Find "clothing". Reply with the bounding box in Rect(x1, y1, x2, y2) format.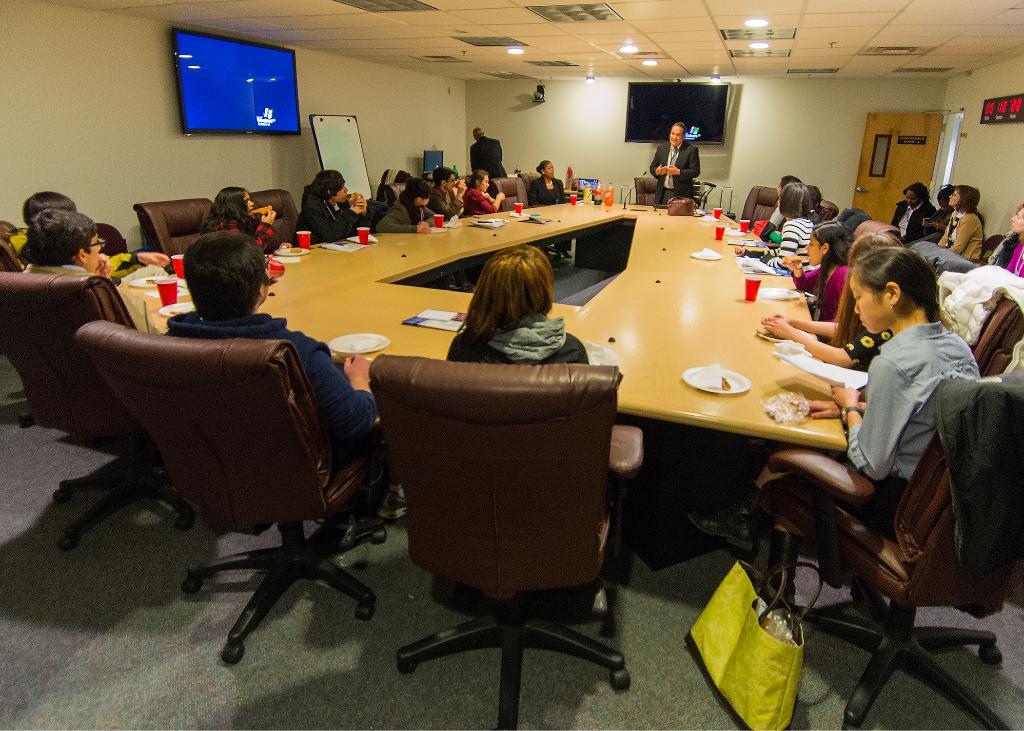
Rect(372, 190, 433, 234).
